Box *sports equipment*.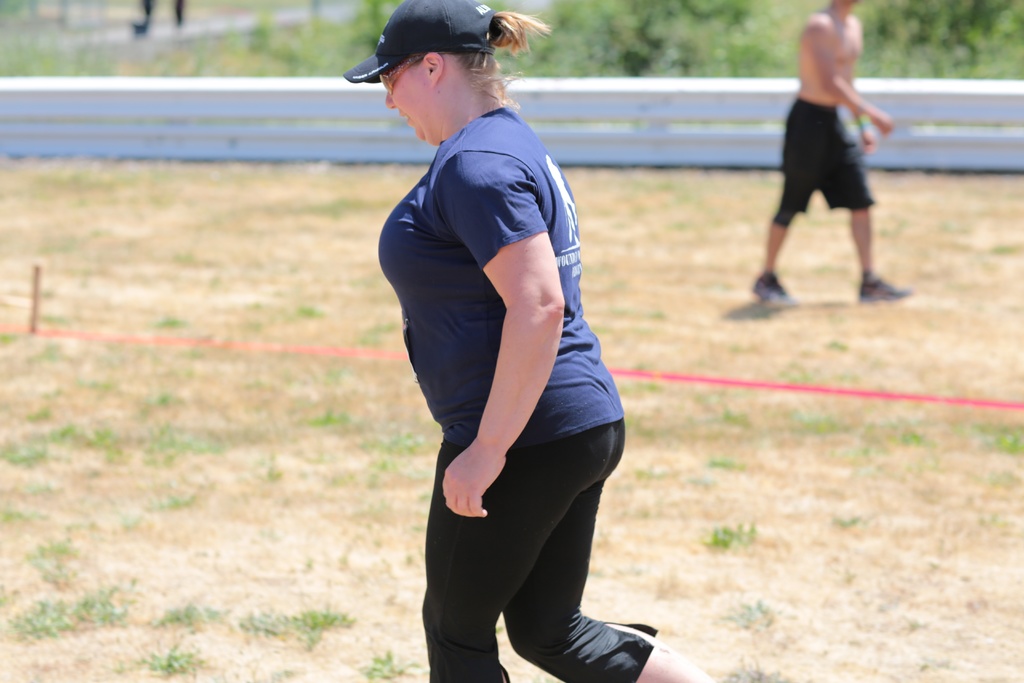
locate(748, 270, 796, 303).
